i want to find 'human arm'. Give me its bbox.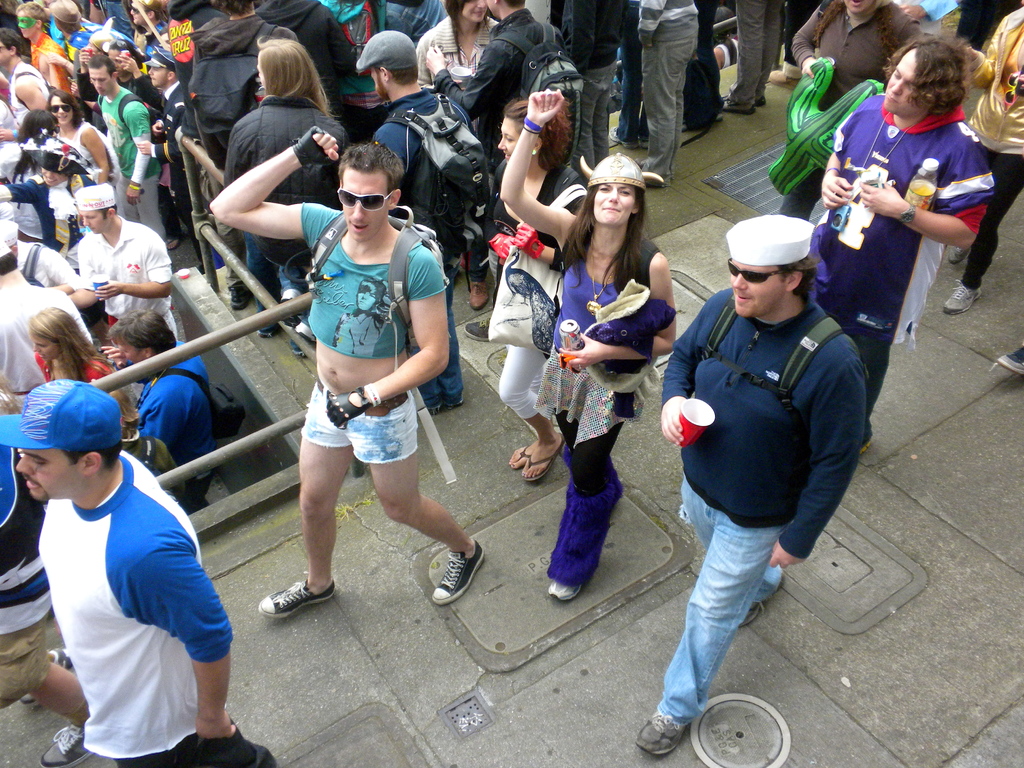
769,331,870,568.
